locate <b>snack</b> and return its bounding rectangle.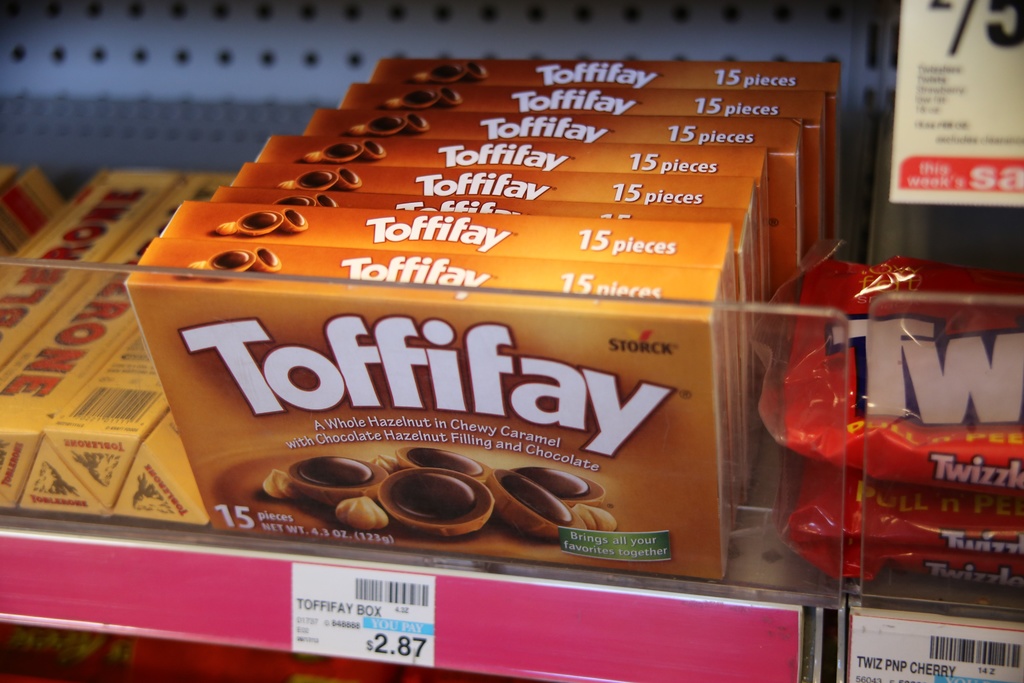
pyautogui.locateOnScreen(318, 199, 336, 209).
